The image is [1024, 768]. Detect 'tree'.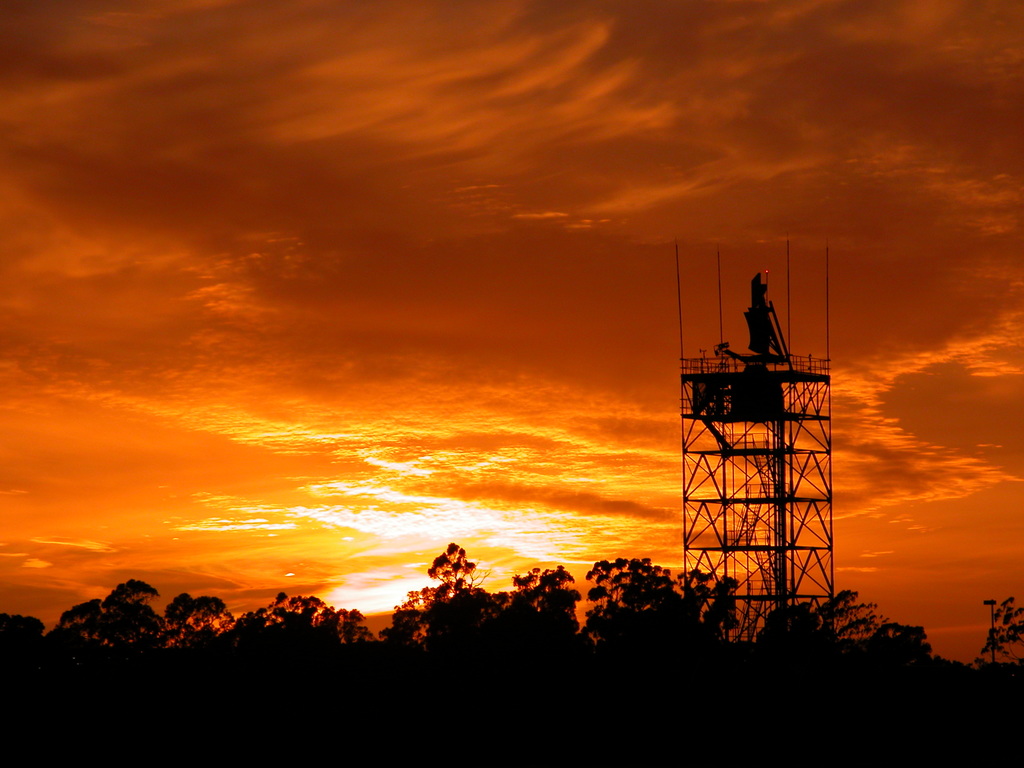
Detection: bbox(646, 564, 742, 658).
